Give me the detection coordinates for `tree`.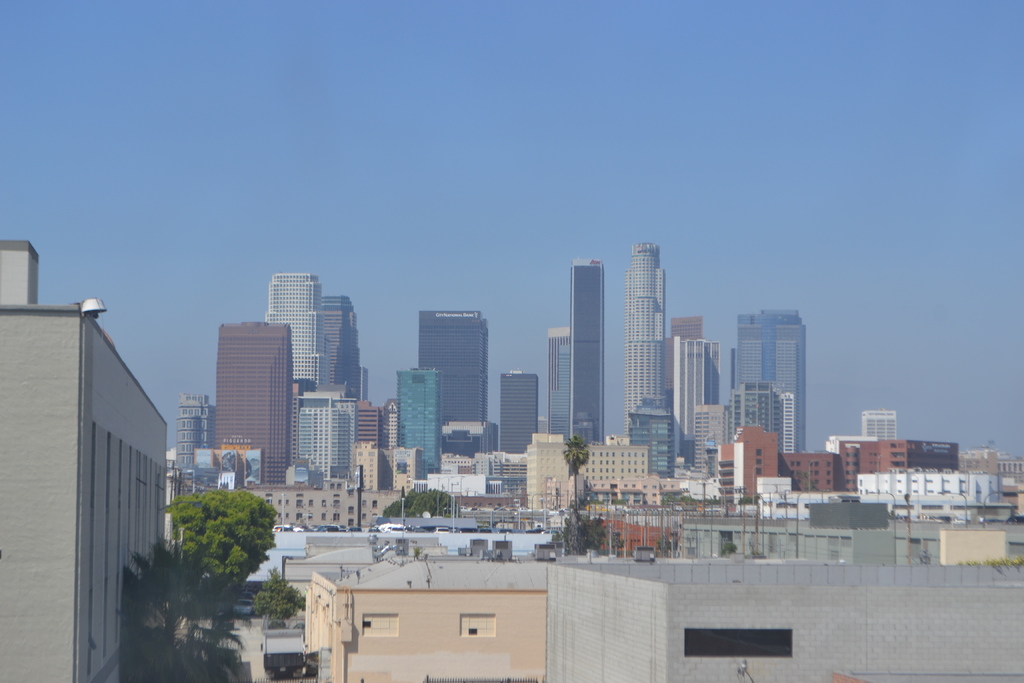
detection(380, 490, 461, 515).
